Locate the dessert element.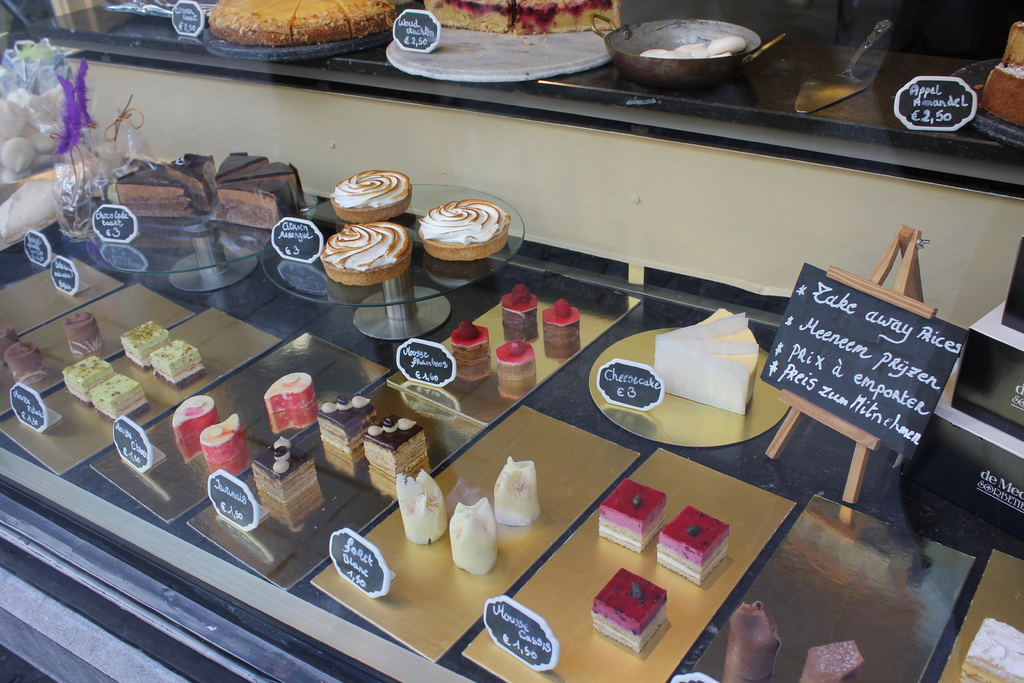
Element bbox: <box>544,299,582,336</box>.
